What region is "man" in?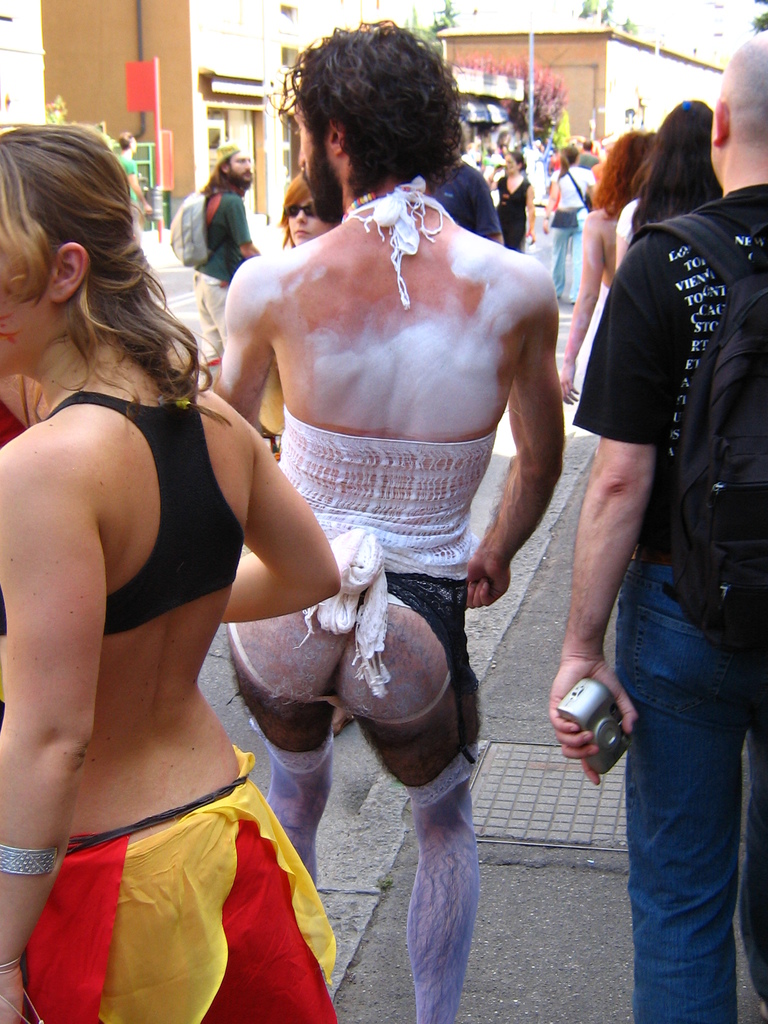
locate(214, 9, 566, 1023).
